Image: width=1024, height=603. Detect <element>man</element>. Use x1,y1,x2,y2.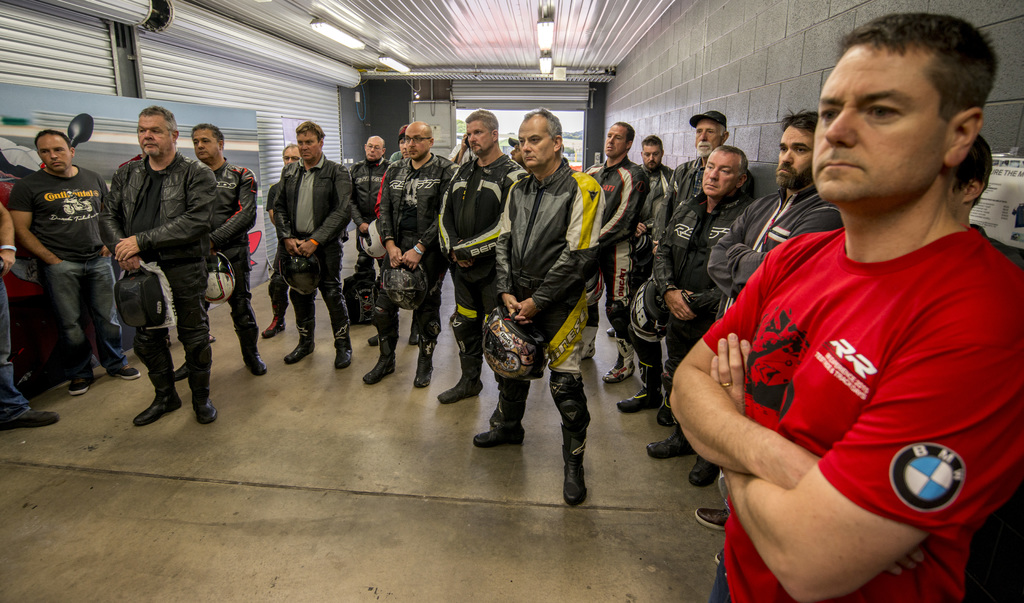
467,110,607,502.
